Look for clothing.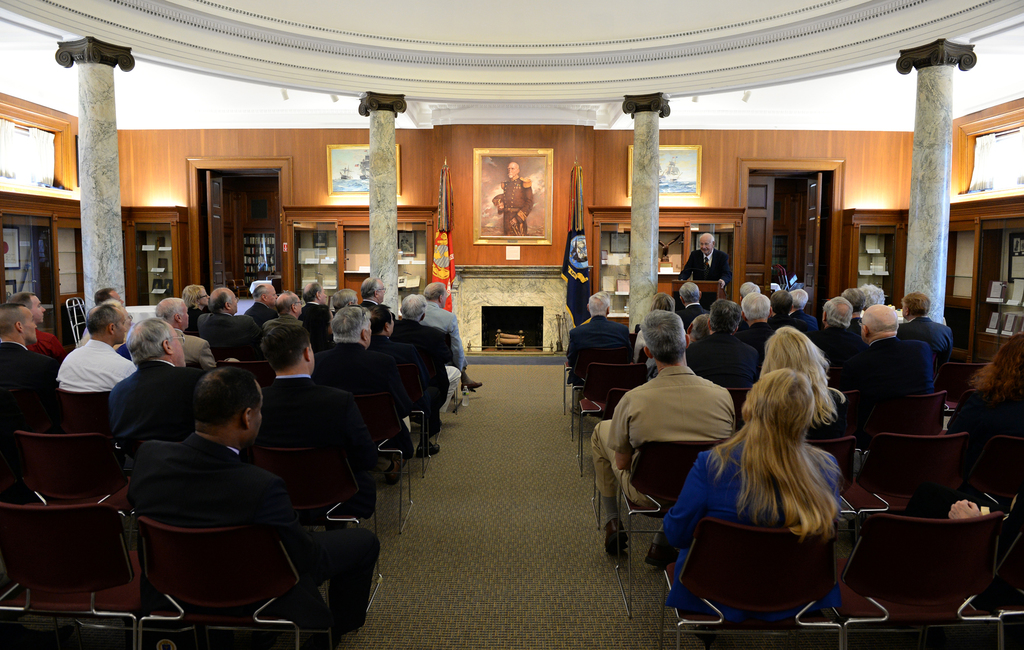
Found: {"left": 786, "top": 315, "right": 825, "bottom": 361}.
